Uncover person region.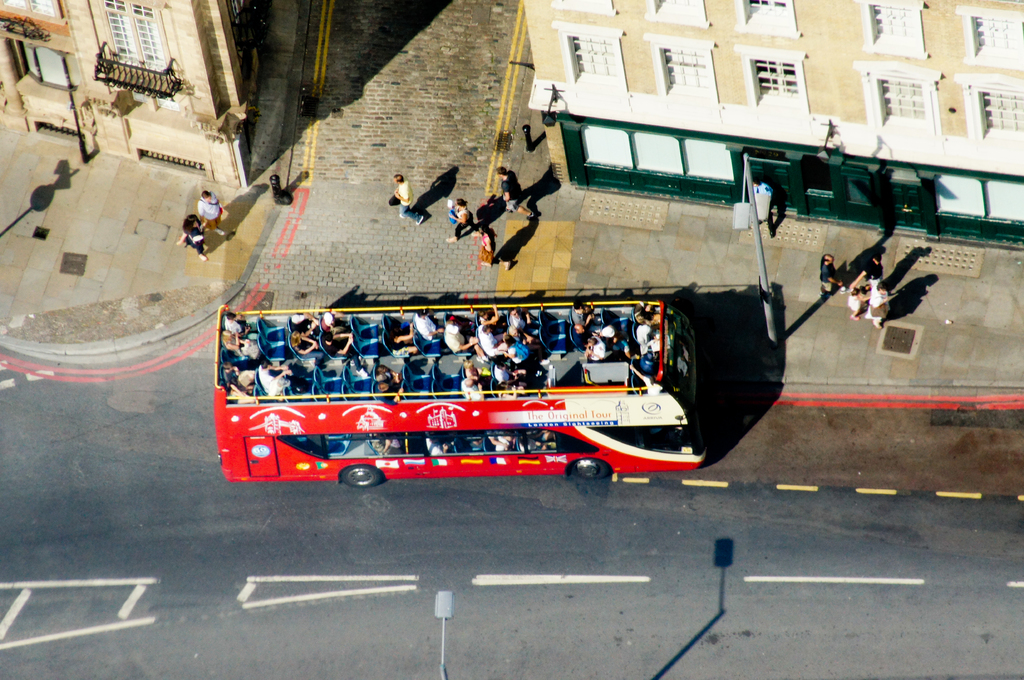
Uncovered: <box>476,223,512,264</box>.
